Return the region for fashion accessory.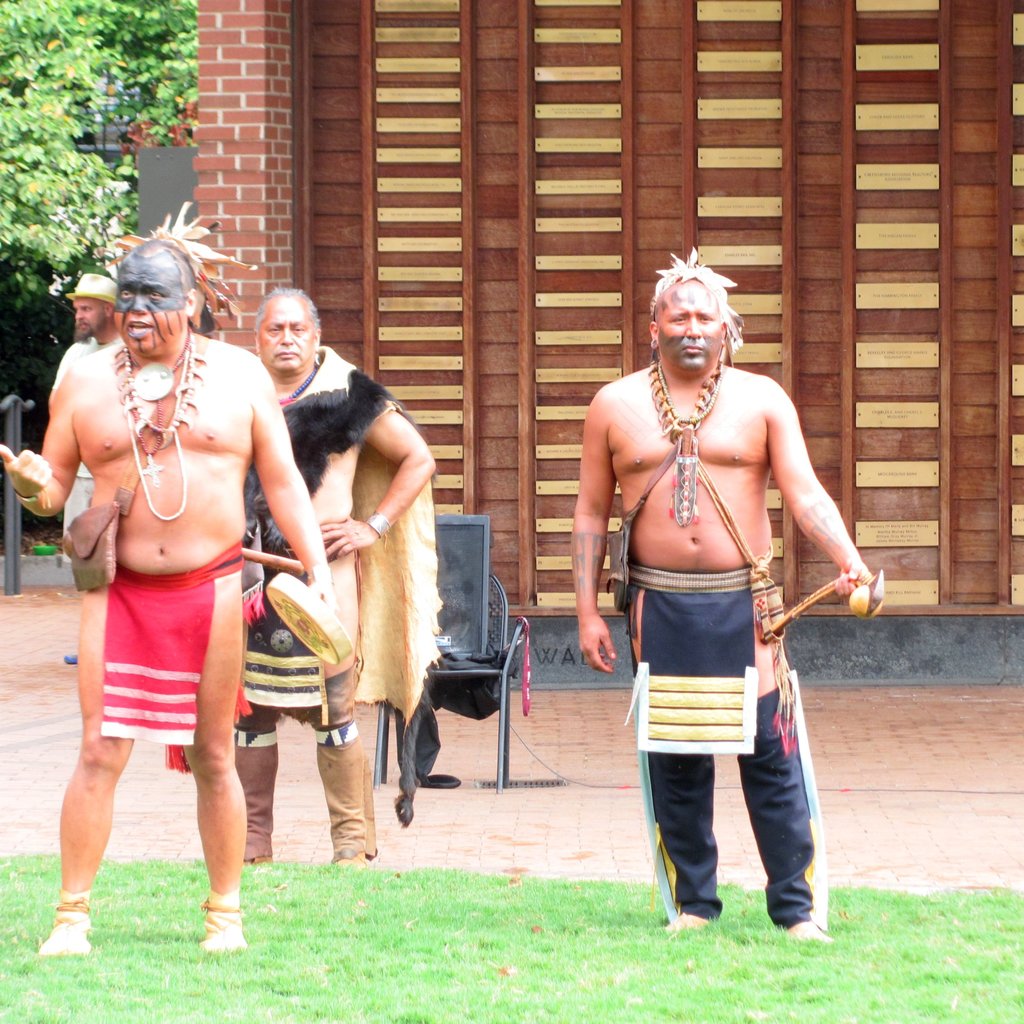
314,720,378,870.
